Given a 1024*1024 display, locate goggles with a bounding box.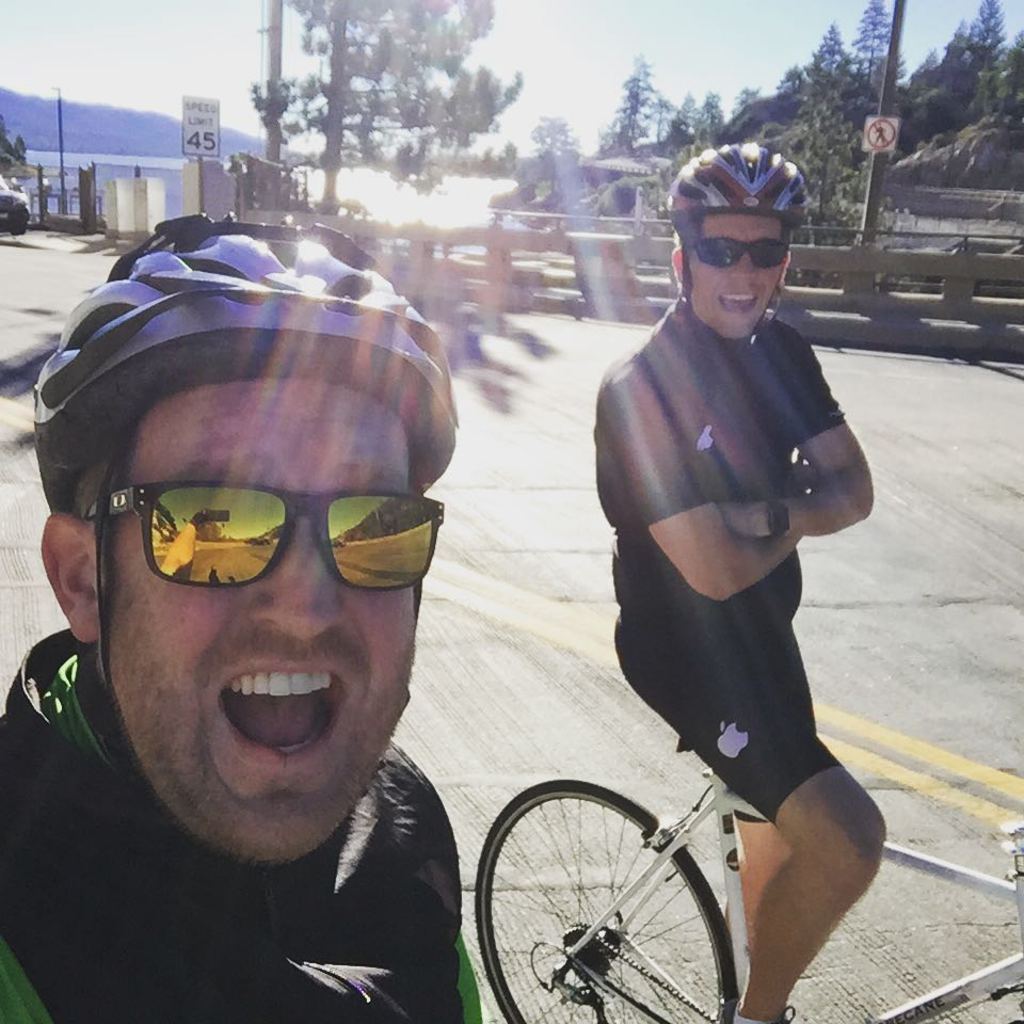
Located: box(68, 487, 453, 615).
